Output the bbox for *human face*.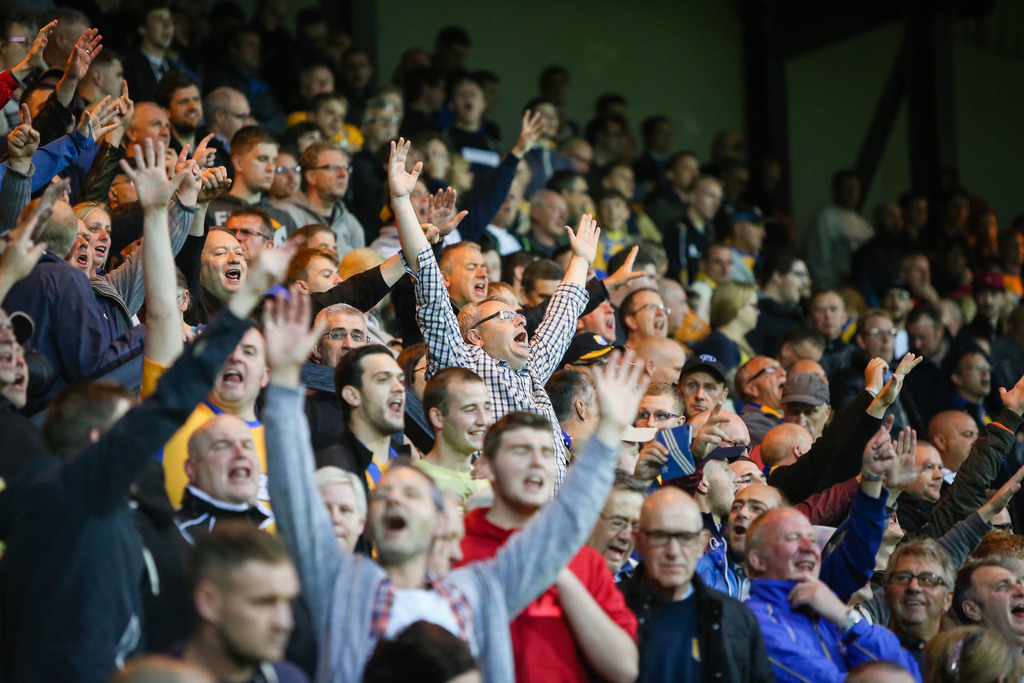
(x1=637, y1=393, x2=676, y2=431).
